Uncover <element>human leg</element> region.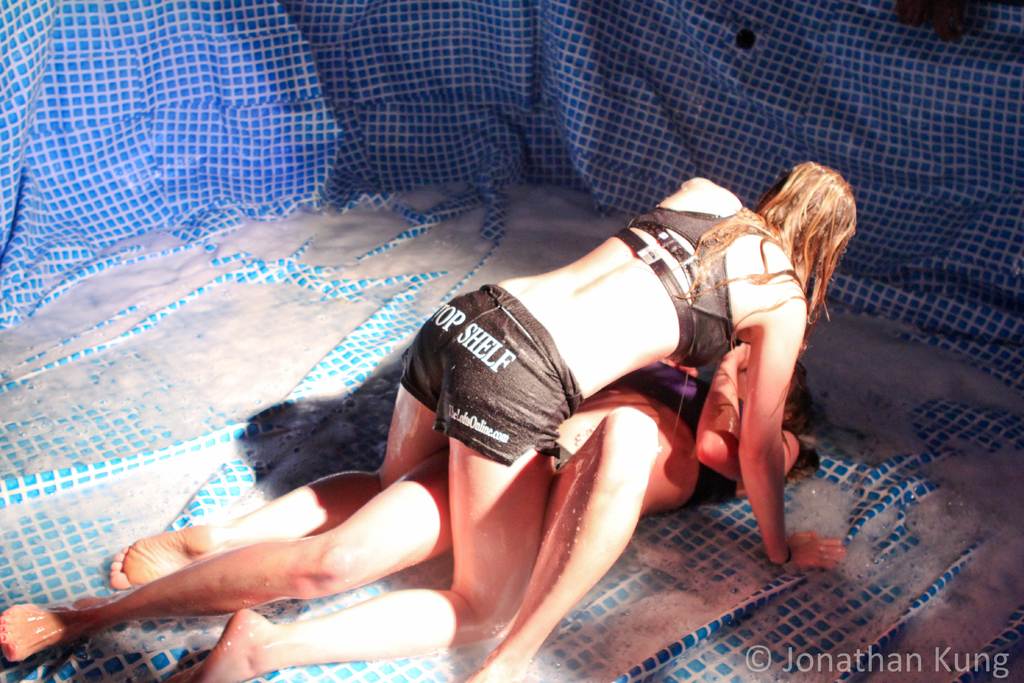
Uncovered: left=461, top=408, right=655, bottom=682.
